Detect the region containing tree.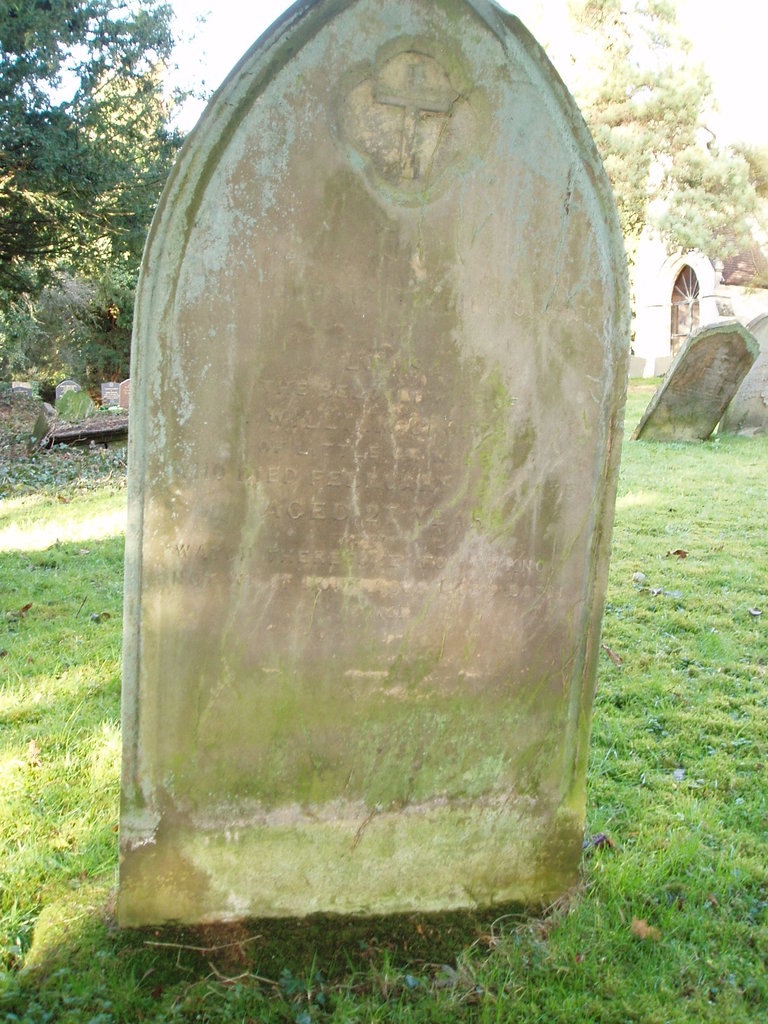
[561, 0, 767, 311].
